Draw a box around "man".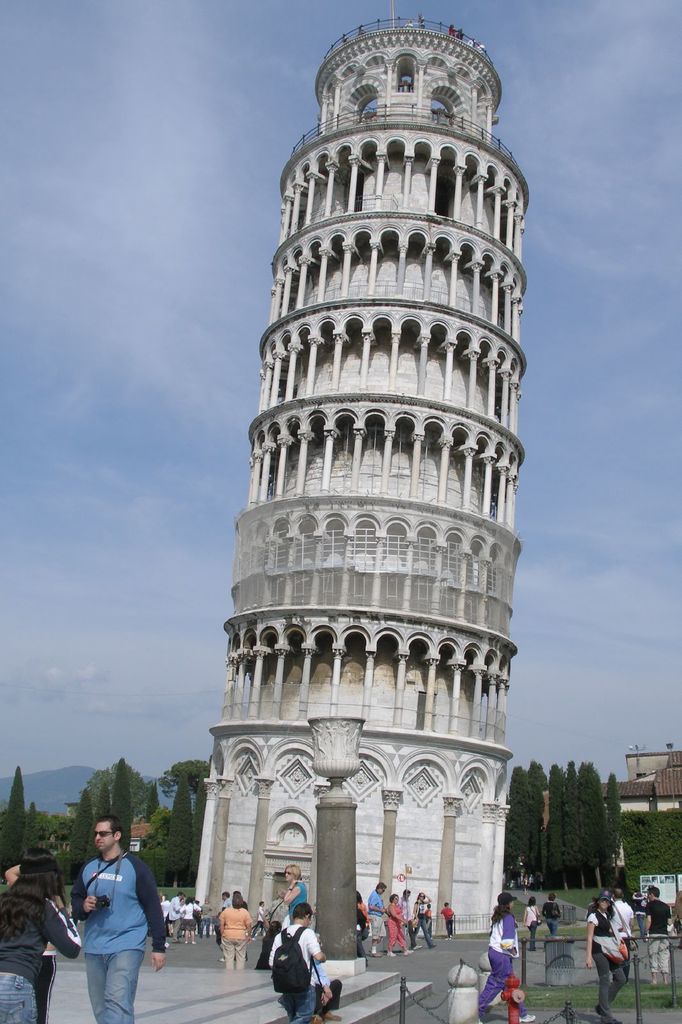
396, 888, 422, 950.
